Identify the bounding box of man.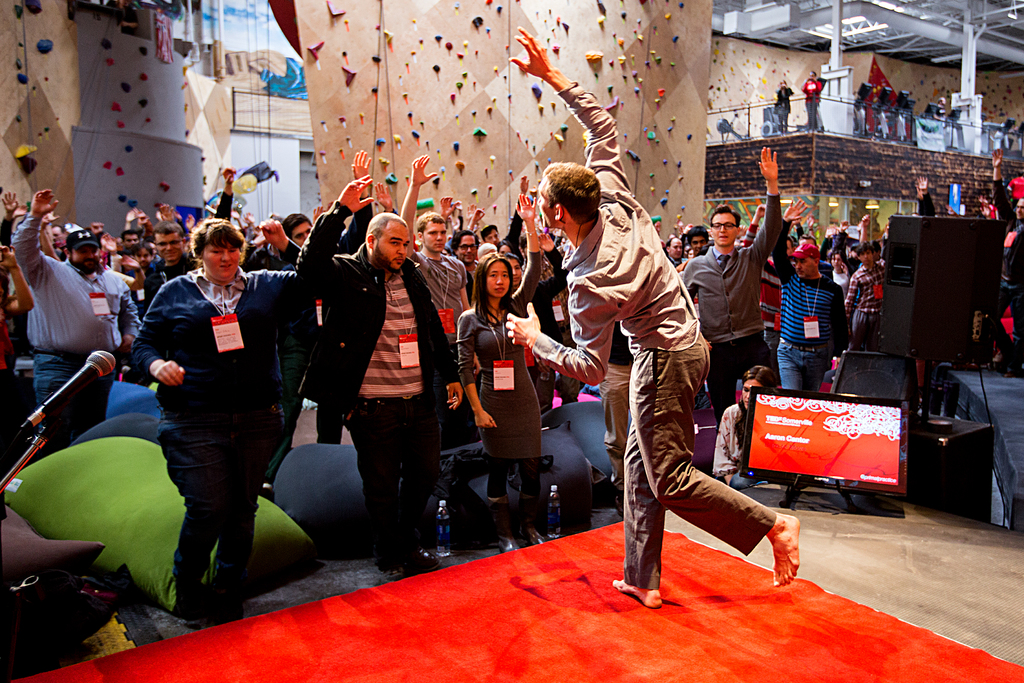
detection(507, 26, 801, 612).
